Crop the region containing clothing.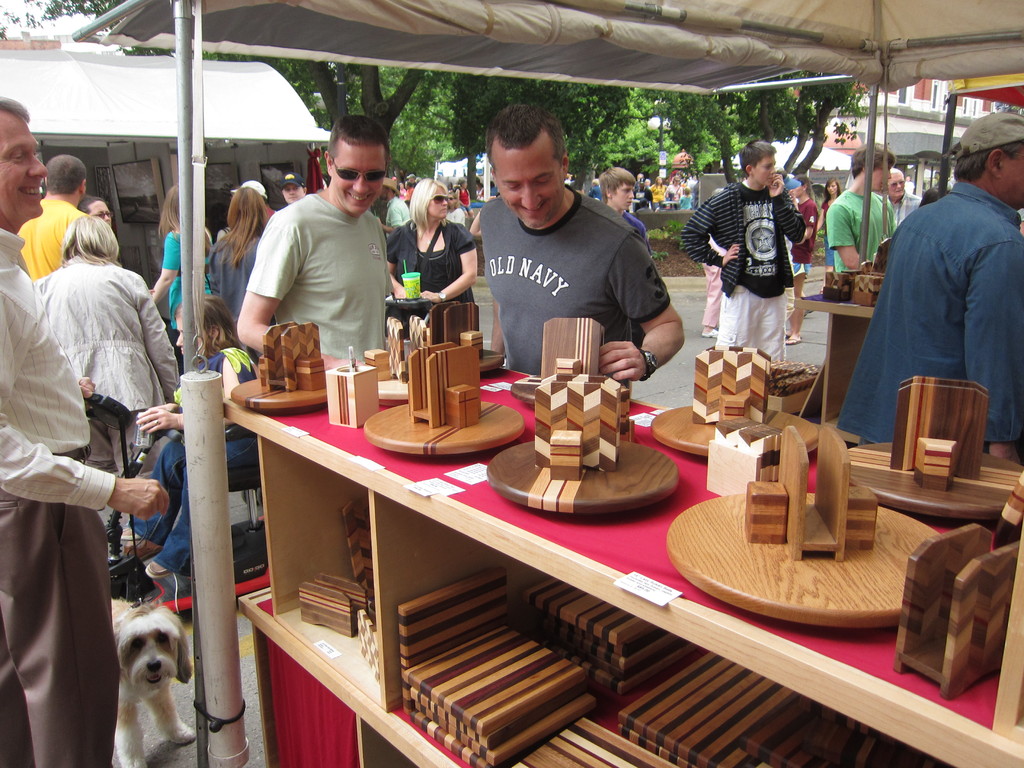
Crop region: bbox(829, 172, 1023, 440).
